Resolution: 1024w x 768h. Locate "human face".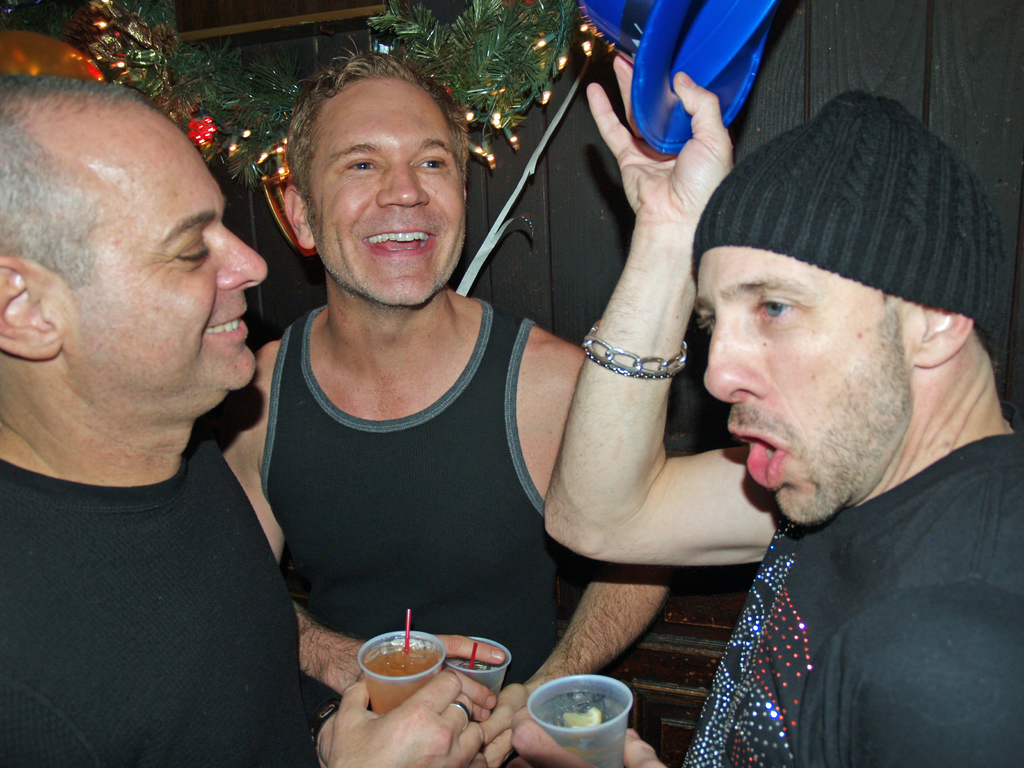
x1=309 y1=81 x2=467 y2=300.
